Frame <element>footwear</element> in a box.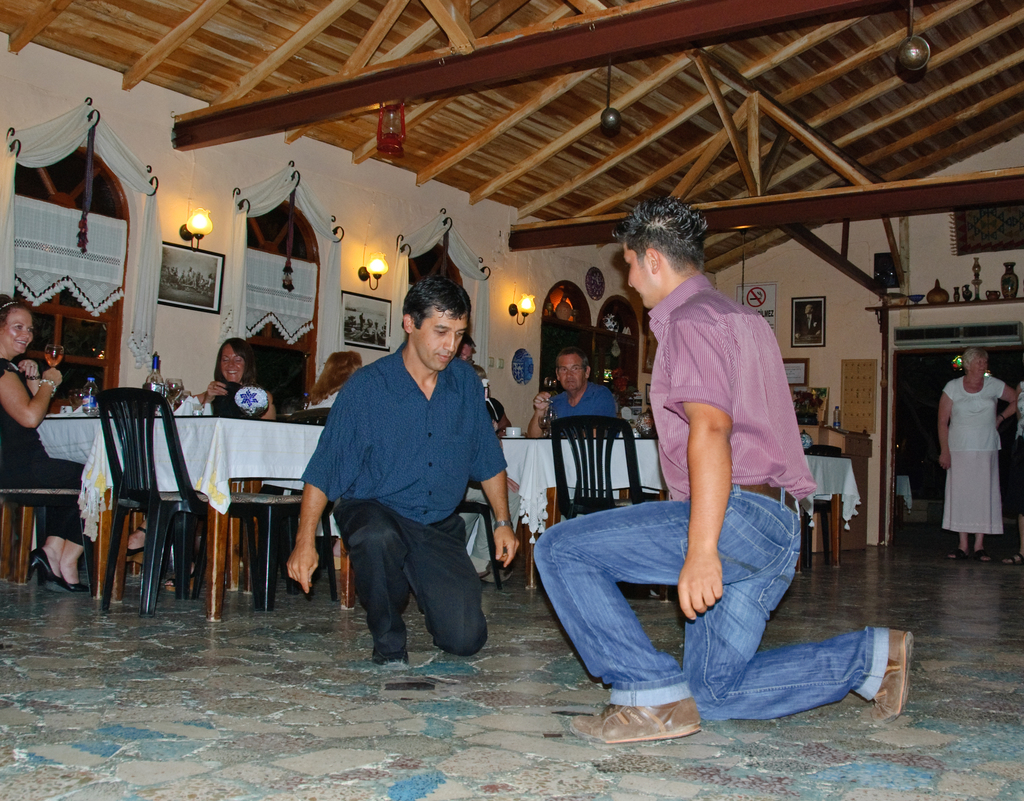
{"x1": 63, "y1": 577, "x2": 91, "y2": 596}.
